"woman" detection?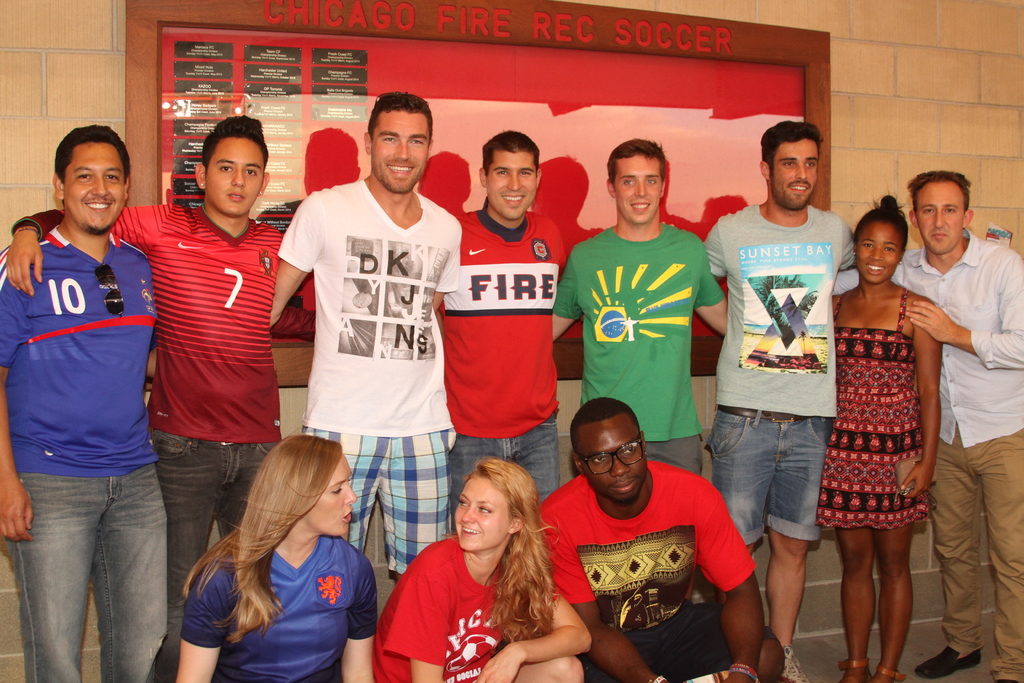
box=[372, 454, 593, 682]
